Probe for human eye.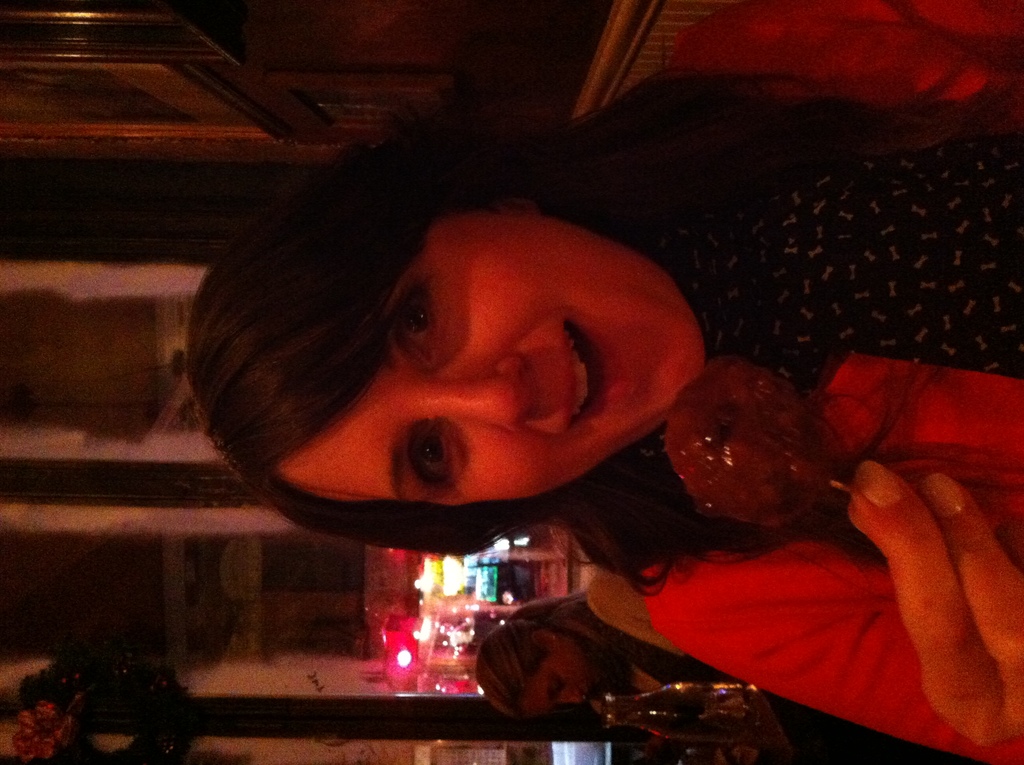
Probe result: bbox=(381, 266, 447, 378).
